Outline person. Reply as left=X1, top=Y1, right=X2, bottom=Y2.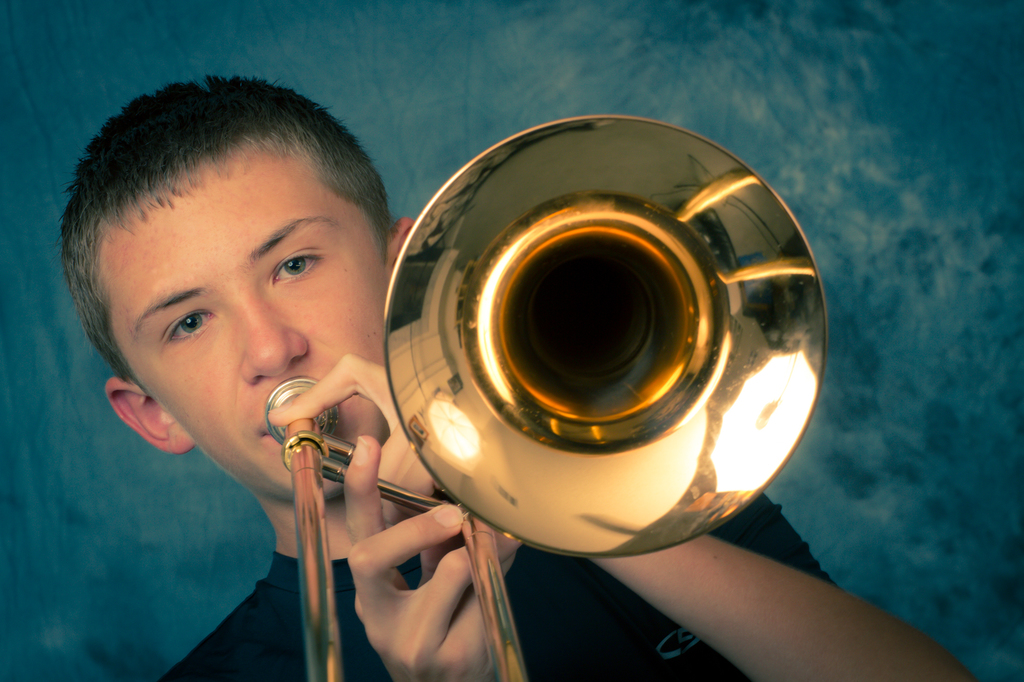
left=54, top=187, right=382, bottom=681.
